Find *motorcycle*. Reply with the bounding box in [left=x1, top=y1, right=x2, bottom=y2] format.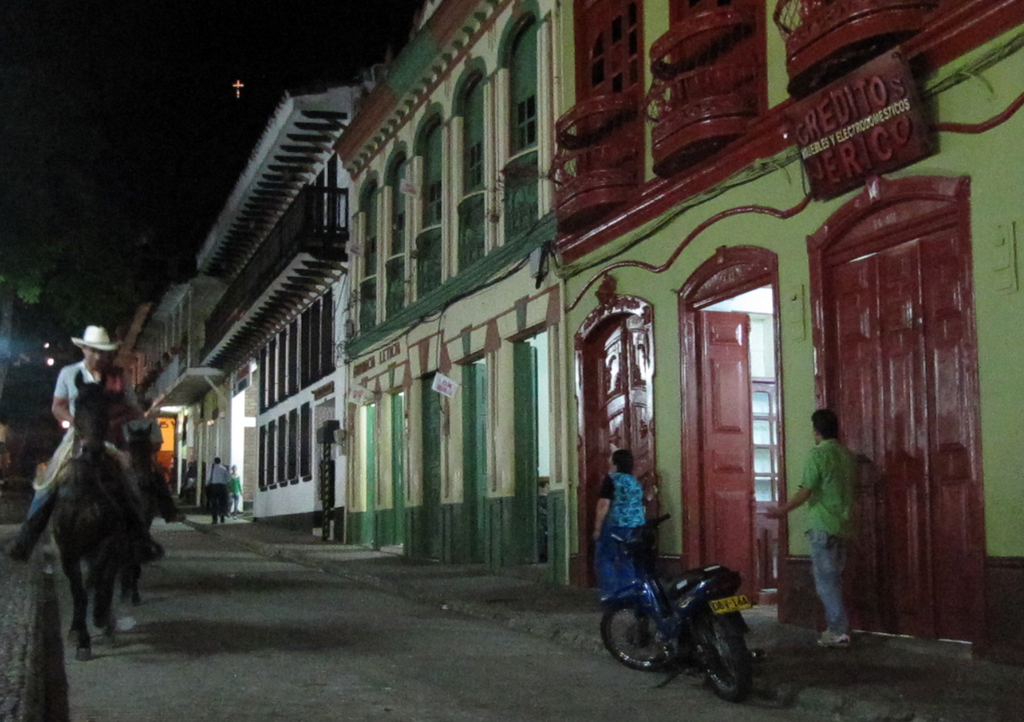
[left=598, top=529, right=773, bottom=695].
